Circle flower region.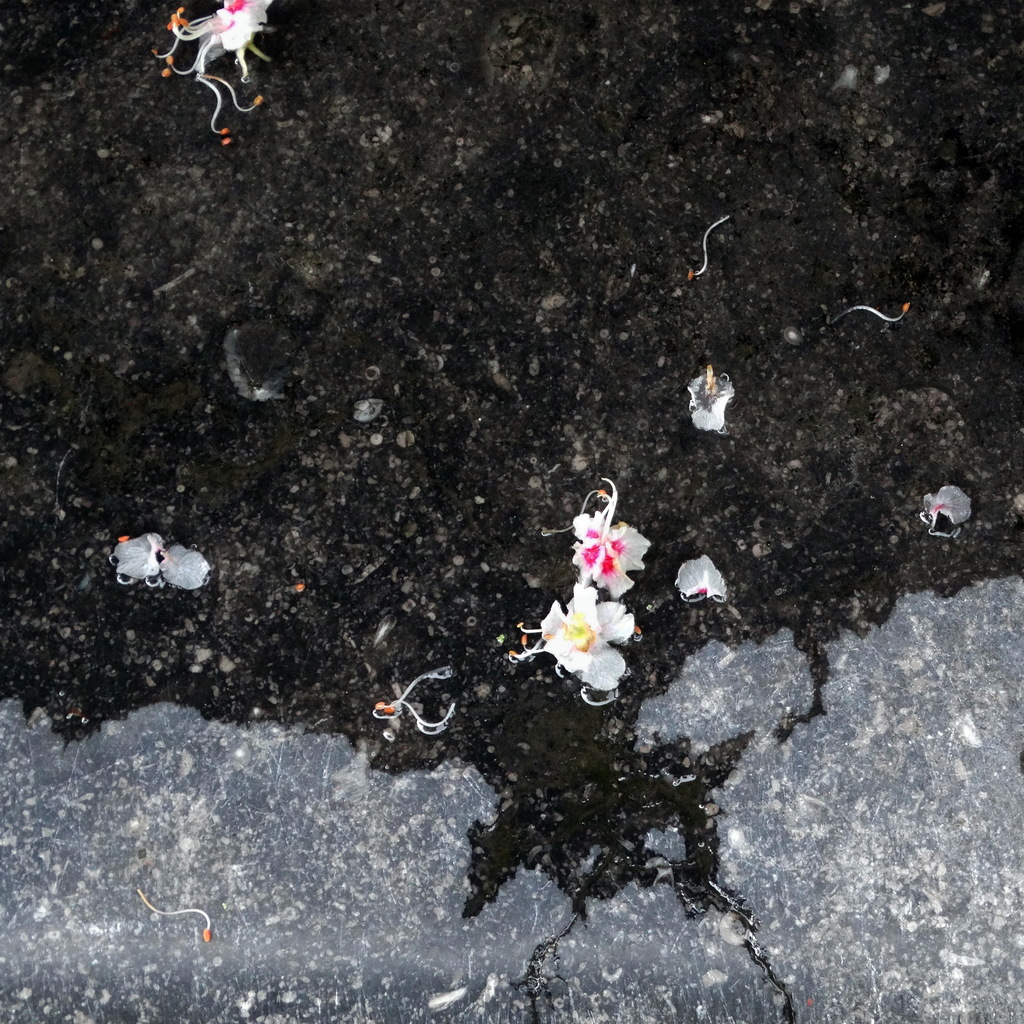
Region: rect(565, 482, 649, 598).
